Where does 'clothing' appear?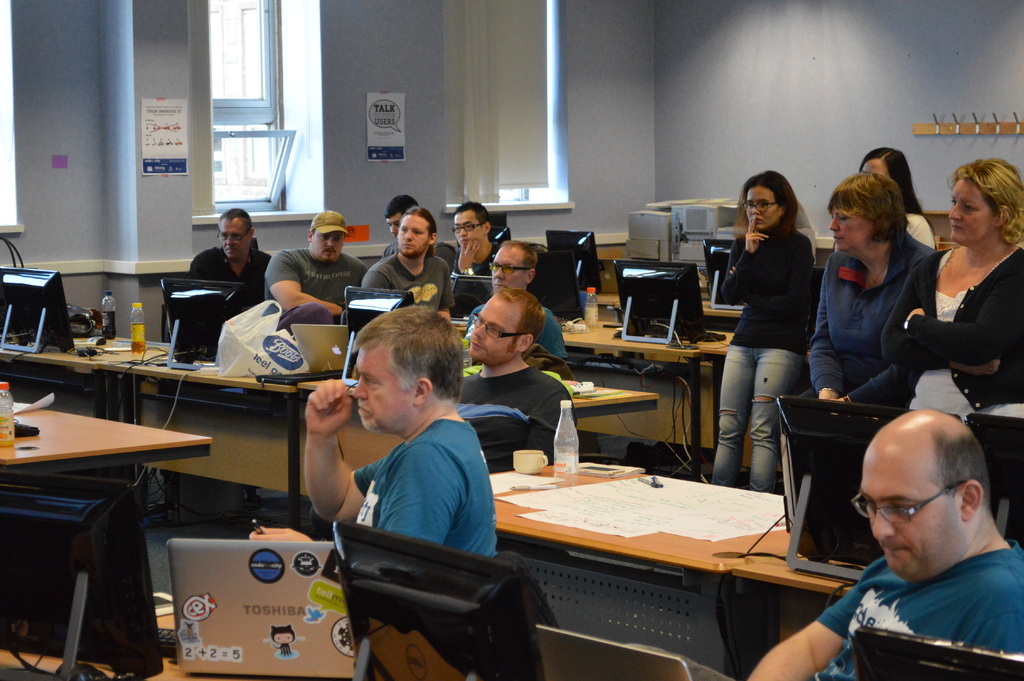
Appears at 254 250 368 315.
